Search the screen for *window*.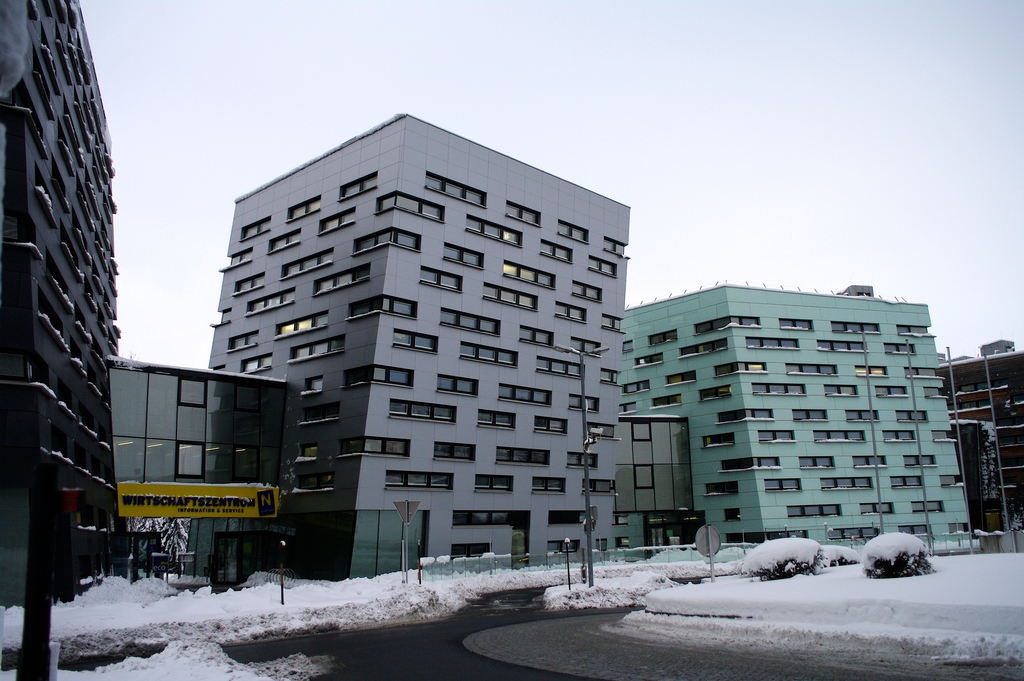
Found at bbox=(243, 217, 273, 243).
